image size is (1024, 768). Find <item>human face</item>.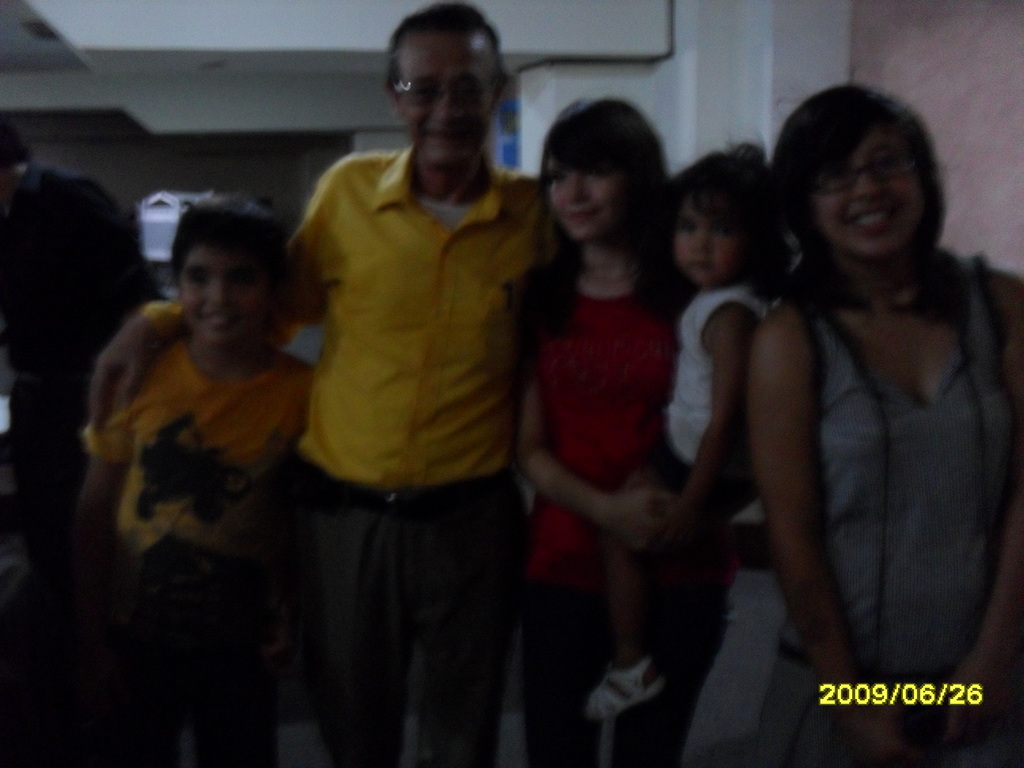
l=180, t=243, r=268, b=346.
